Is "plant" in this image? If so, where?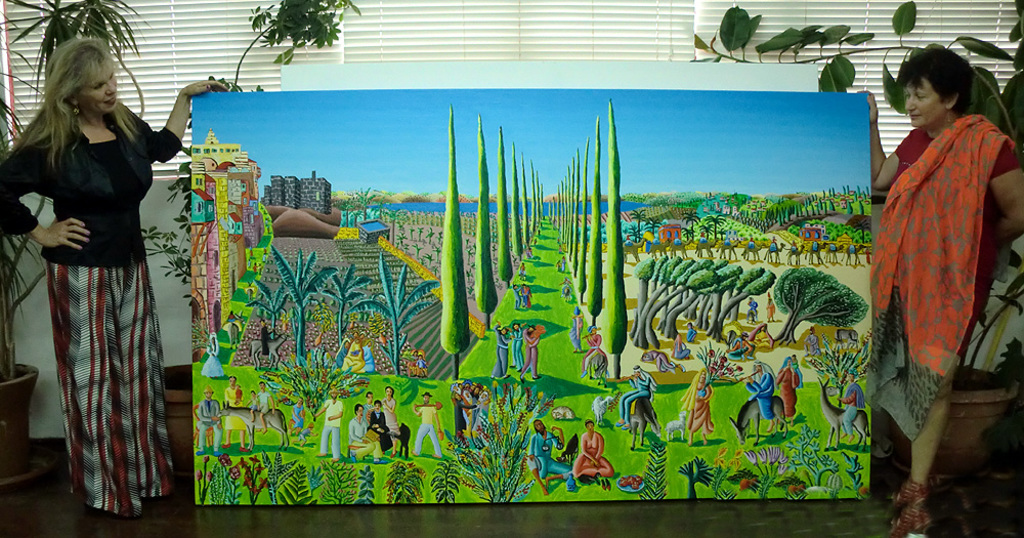
Yes, at rect(974, 407, 1023, 496).
